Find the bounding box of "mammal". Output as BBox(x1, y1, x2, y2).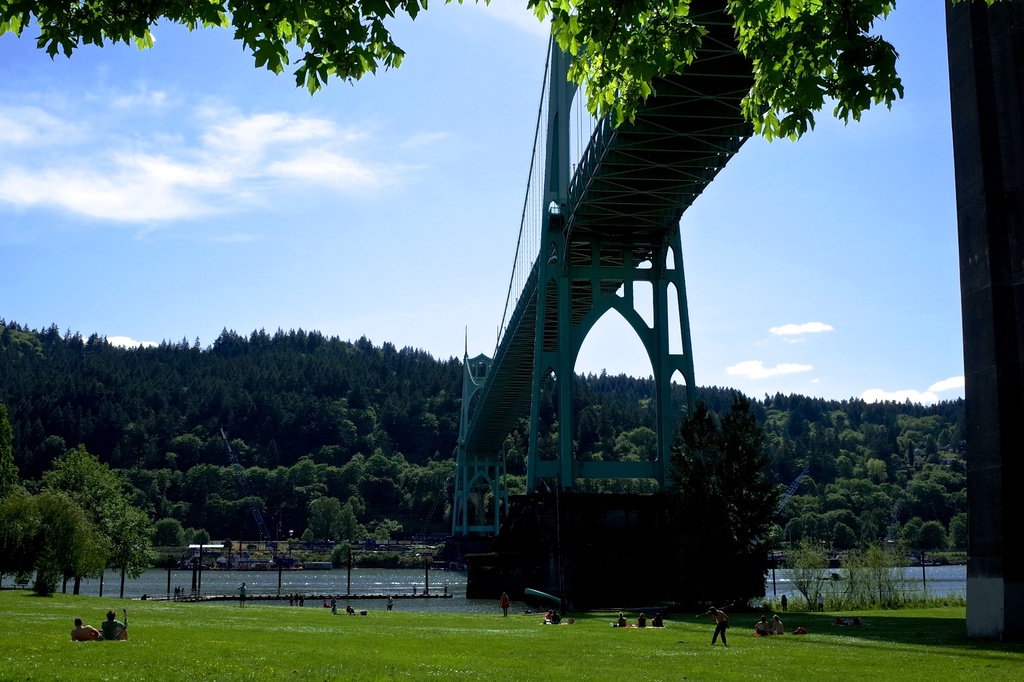
BBox(174, 584, 175, 600).
